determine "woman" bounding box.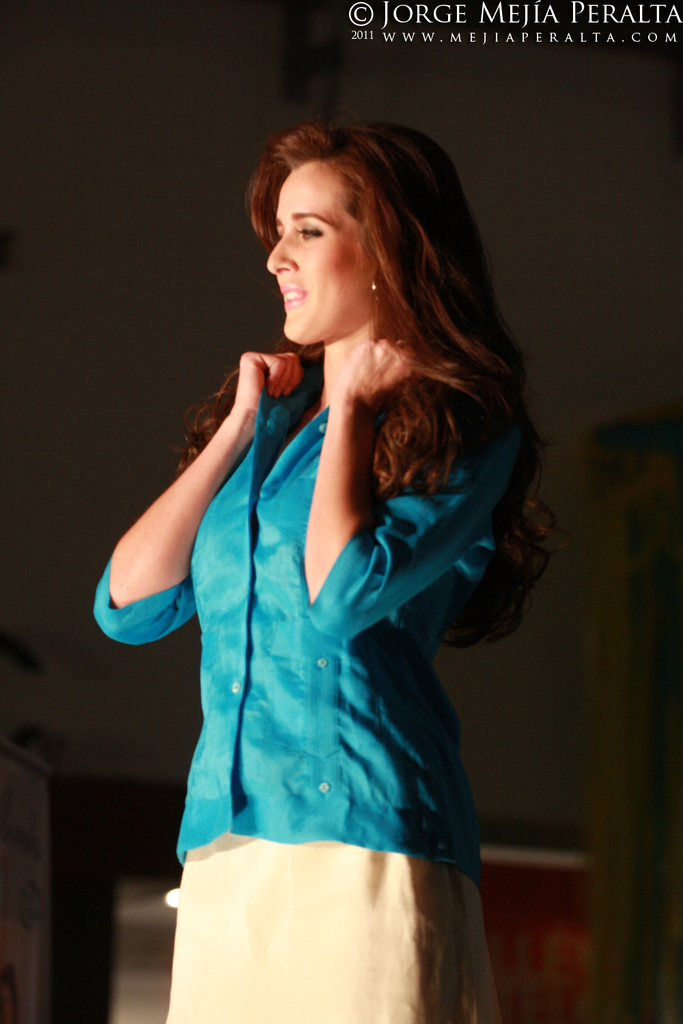
Determined: <box>89,119,555,1023</box>.
